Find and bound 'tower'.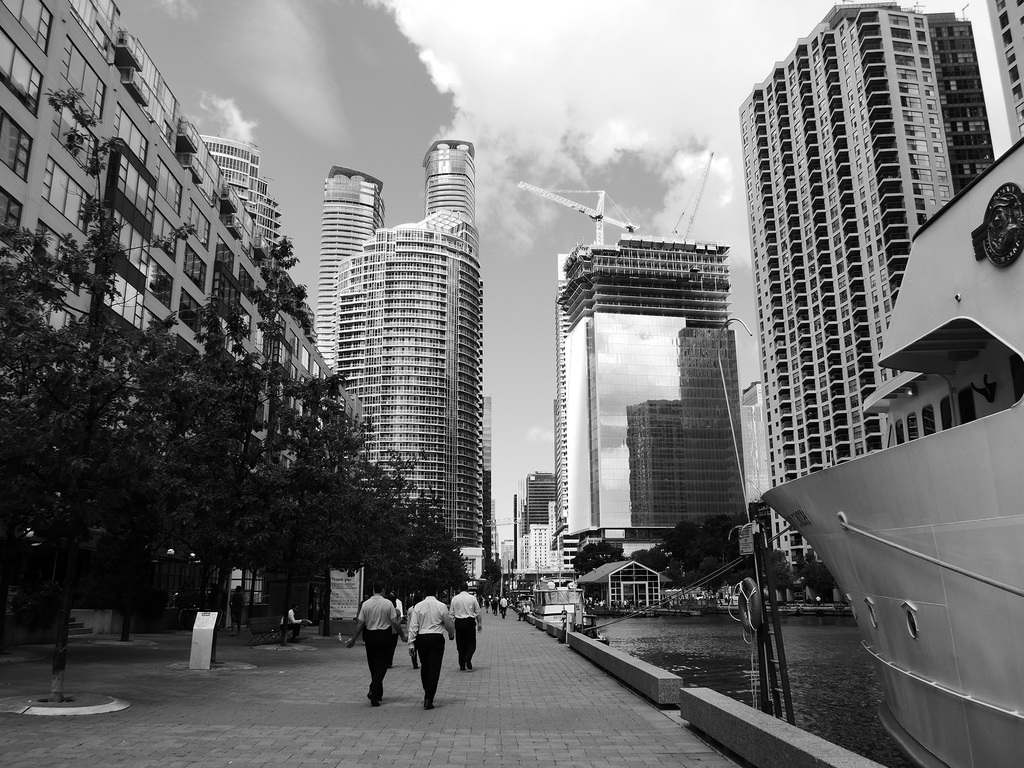
Bound: x1=325 y1=143 x2=480 y2=610.
